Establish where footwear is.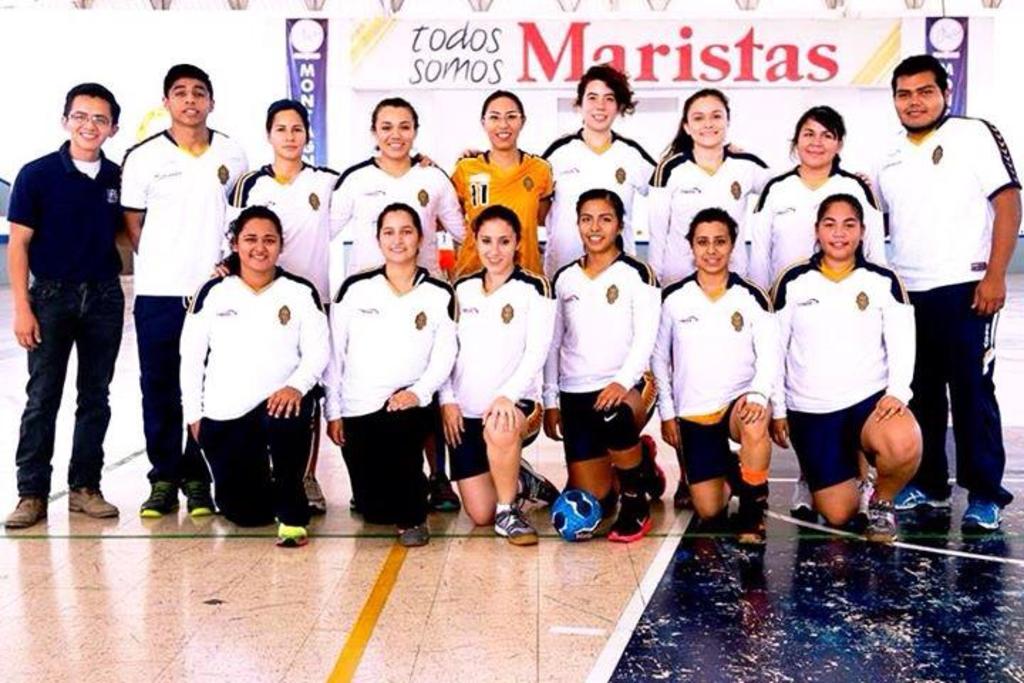
Established at pyautogui.locateOnScreen(893, 487, 949, 511).
